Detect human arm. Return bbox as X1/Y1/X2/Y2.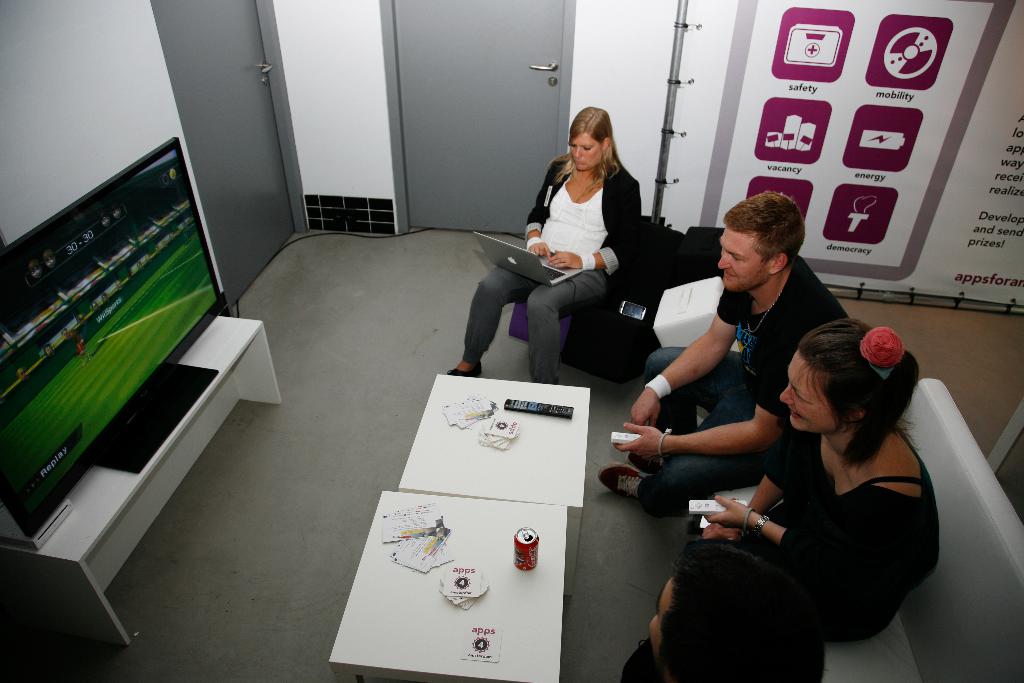
706/493/870/570.
